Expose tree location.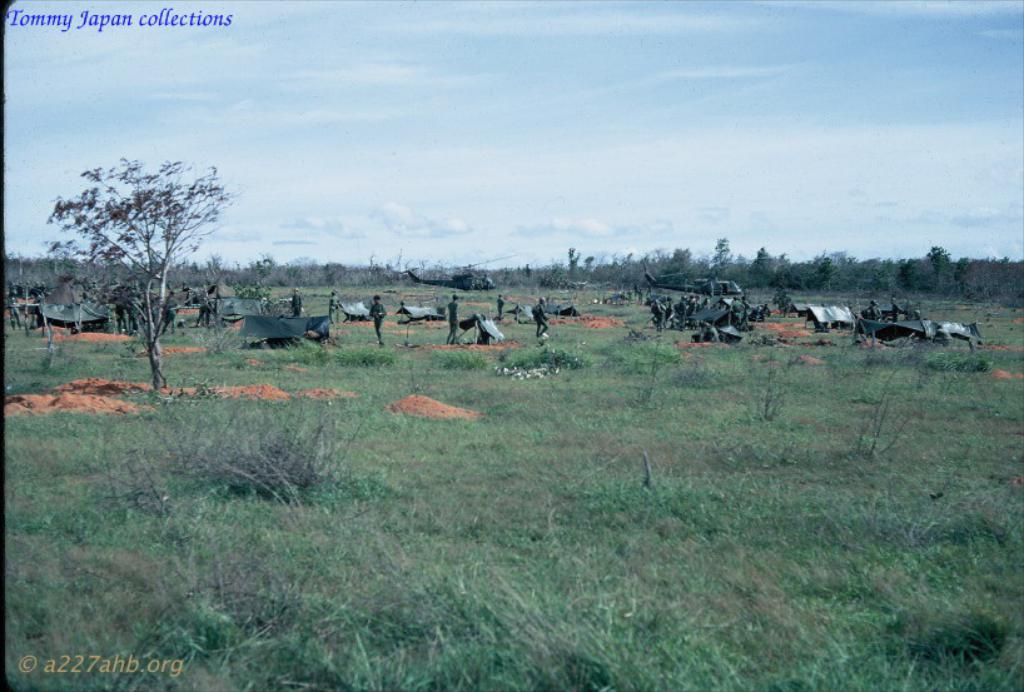
Exposed at (65,130,222,387).
